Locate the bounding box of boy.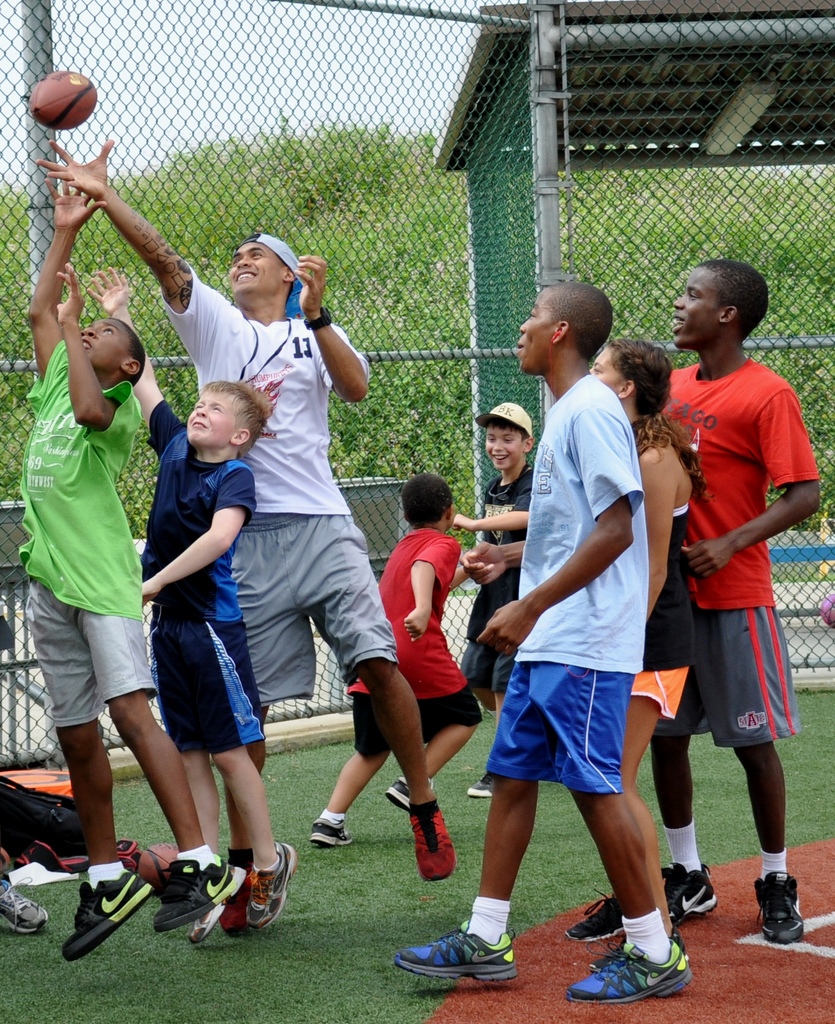
Bounding box: crop(443, 398, 539, 796).
